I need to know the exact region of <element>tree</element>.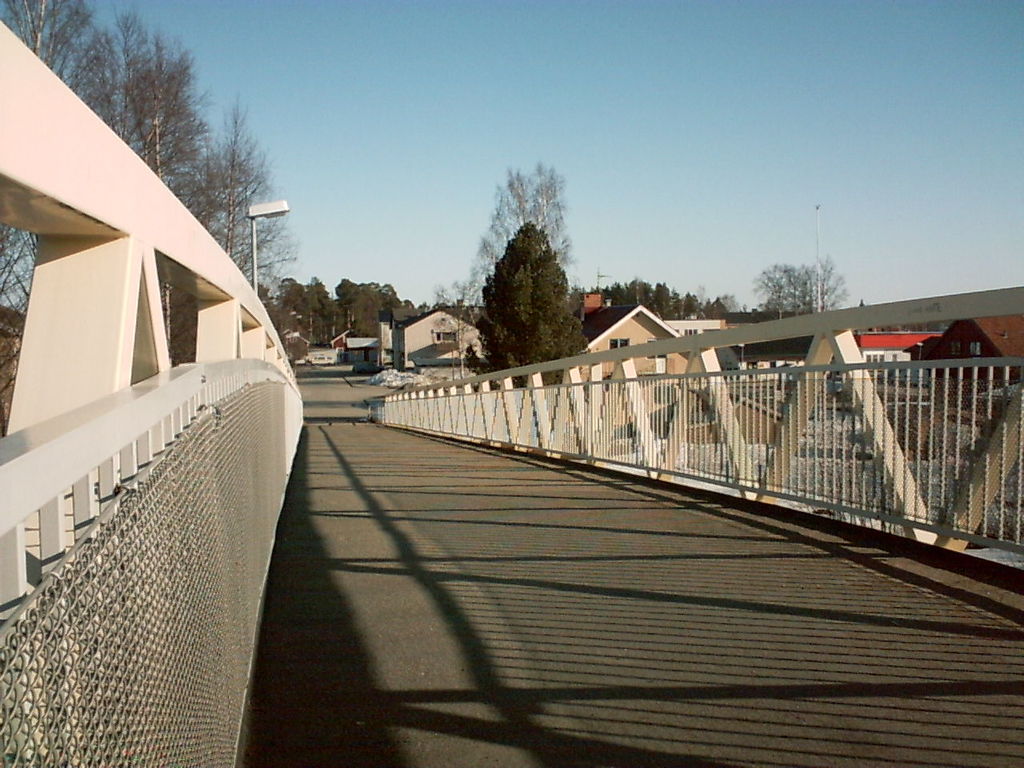
Region: x1=465 y1=218 x2=585 y2=394.
